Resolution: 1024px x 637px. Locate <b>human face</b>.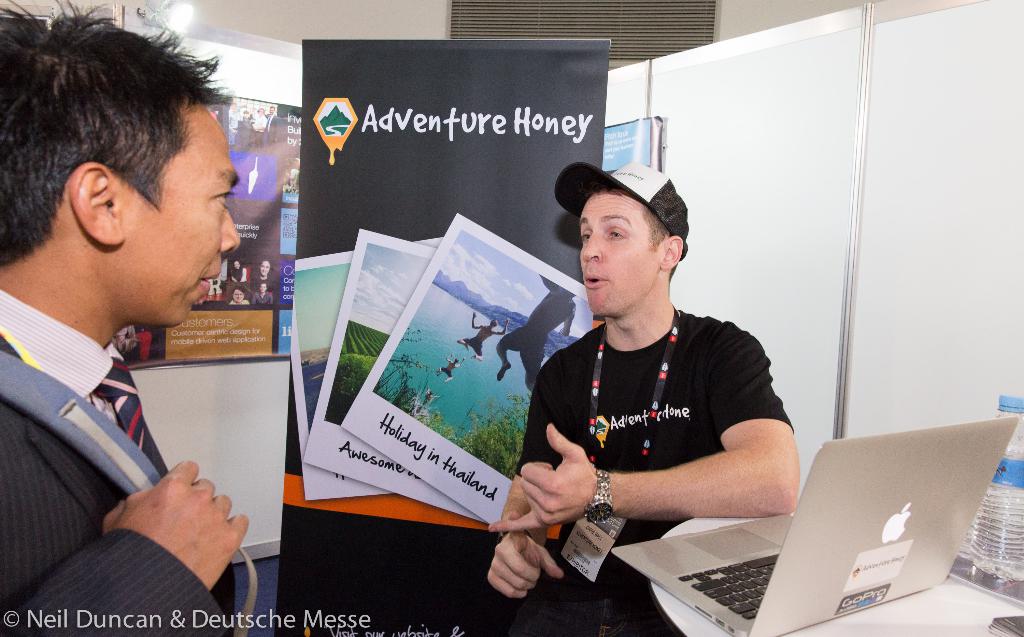
579 193 659 315.
